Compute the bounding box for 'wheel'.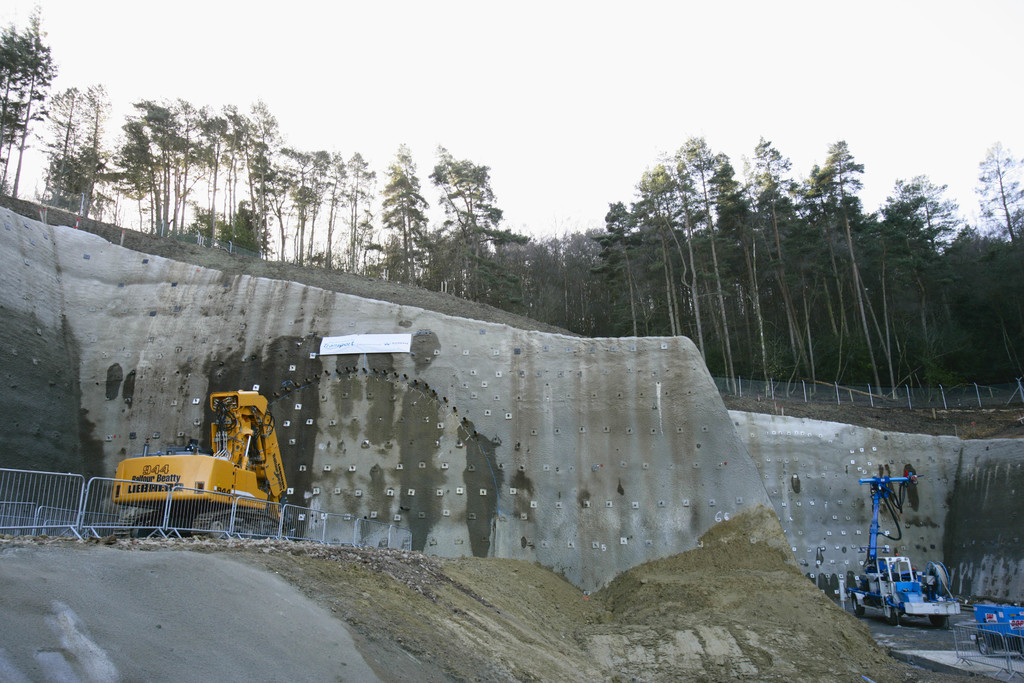
crop(973, 630, 996, 660).
